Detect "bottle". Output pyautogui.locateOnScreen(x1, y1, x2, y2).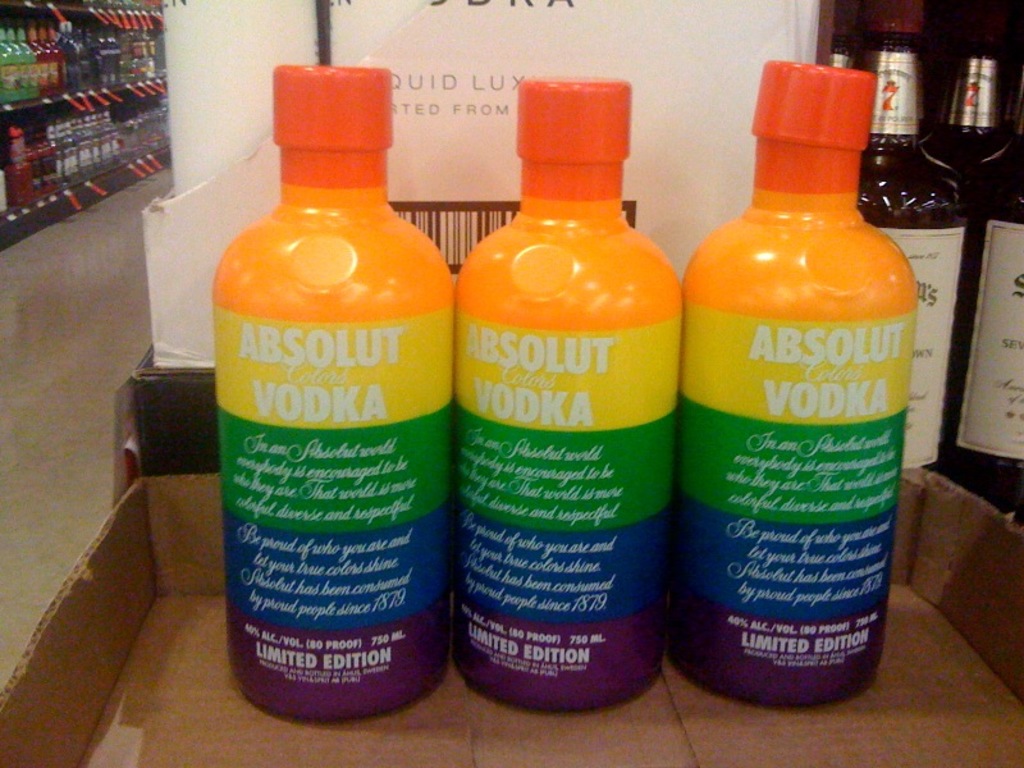
pyautogui.locateOnScreen(846, 0, 966, 480).
